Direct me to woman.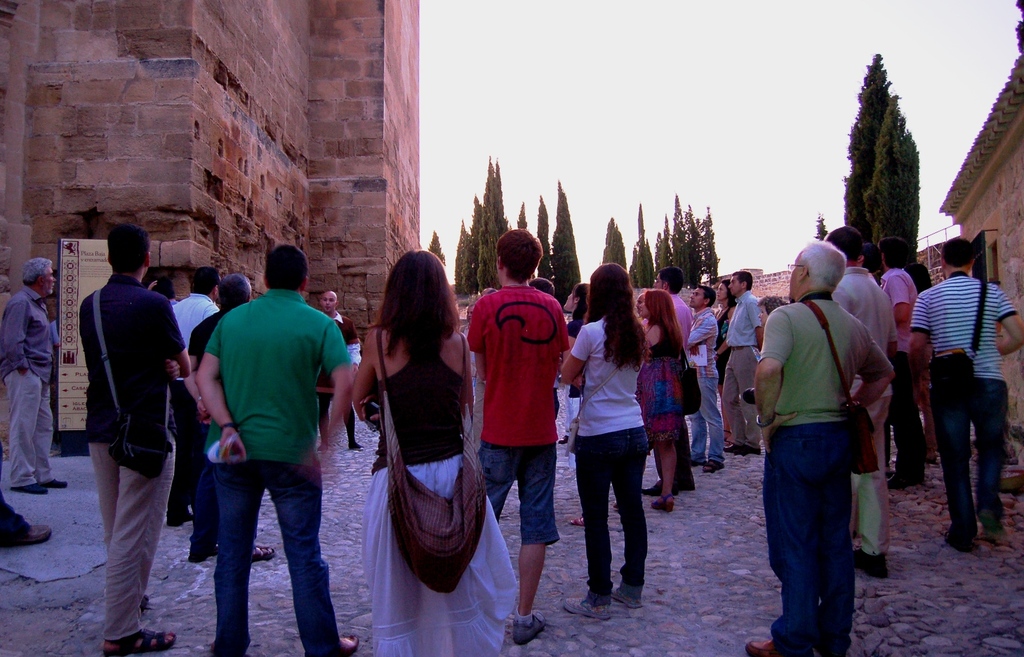
Direction: <box>715,279,743,443</box>.
